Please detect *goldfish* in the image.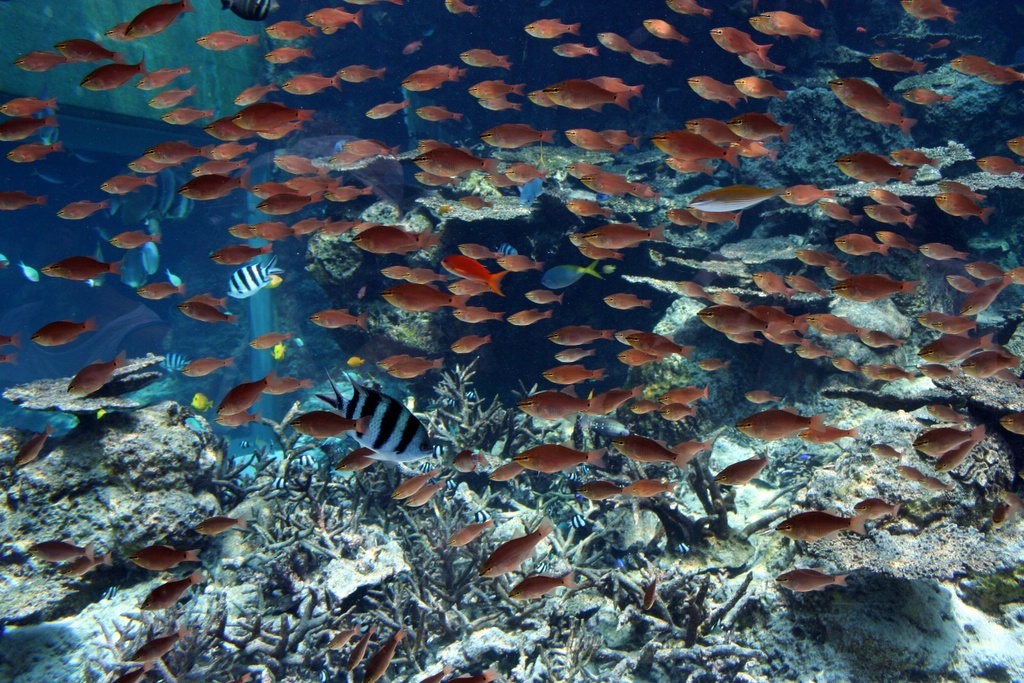
[477,97,520,111].
